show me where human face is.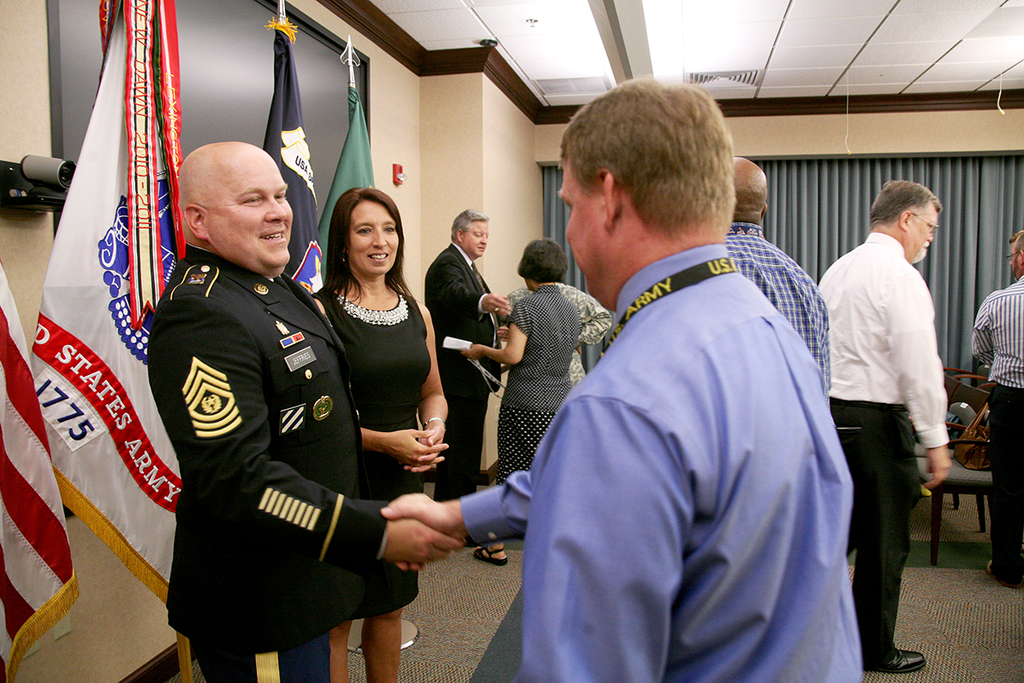
human face is at <region>344, 195, 399, 281</region>.
